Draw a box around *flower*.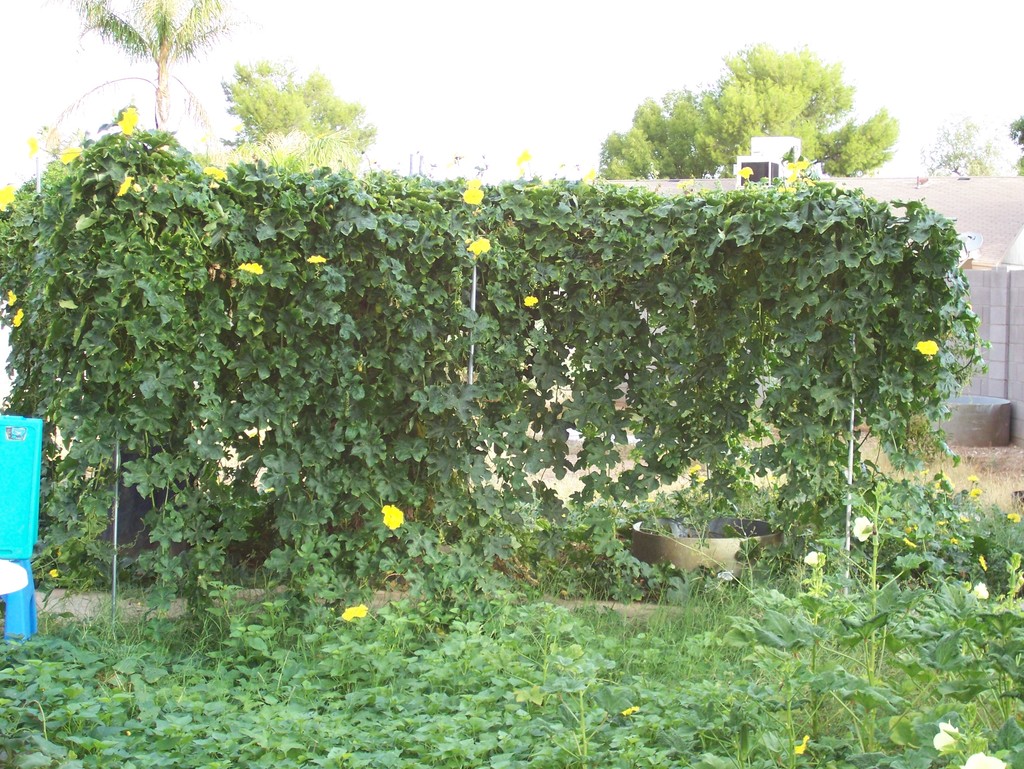
rect(618, 702, 639, 714).
